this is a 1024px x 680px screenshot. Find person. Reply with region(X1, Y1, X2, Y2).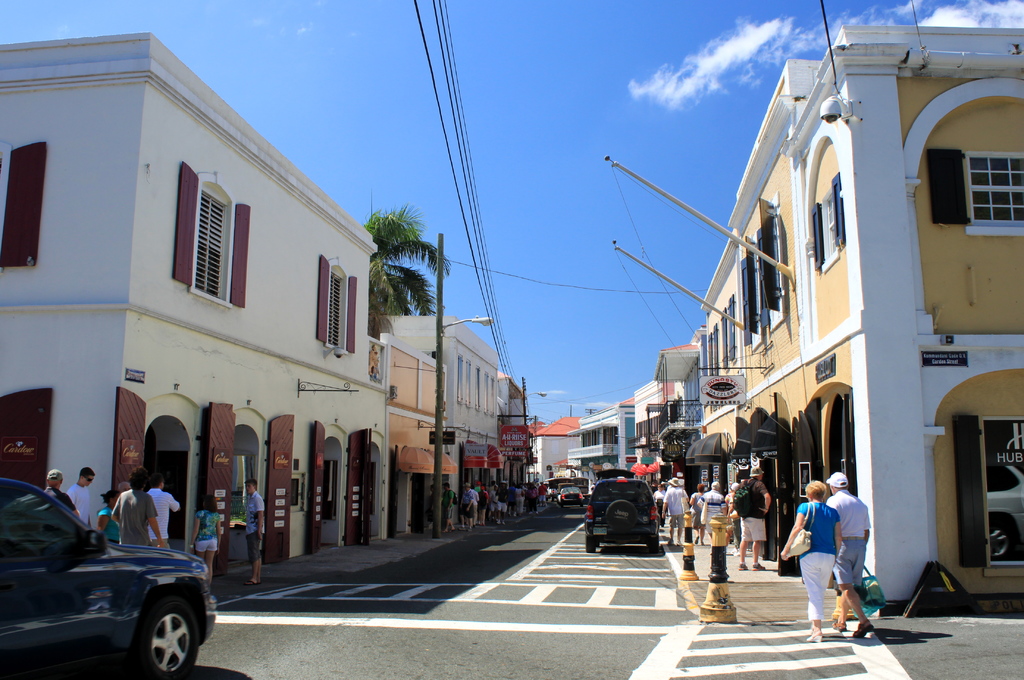
region(242, 475, 263, 584).
